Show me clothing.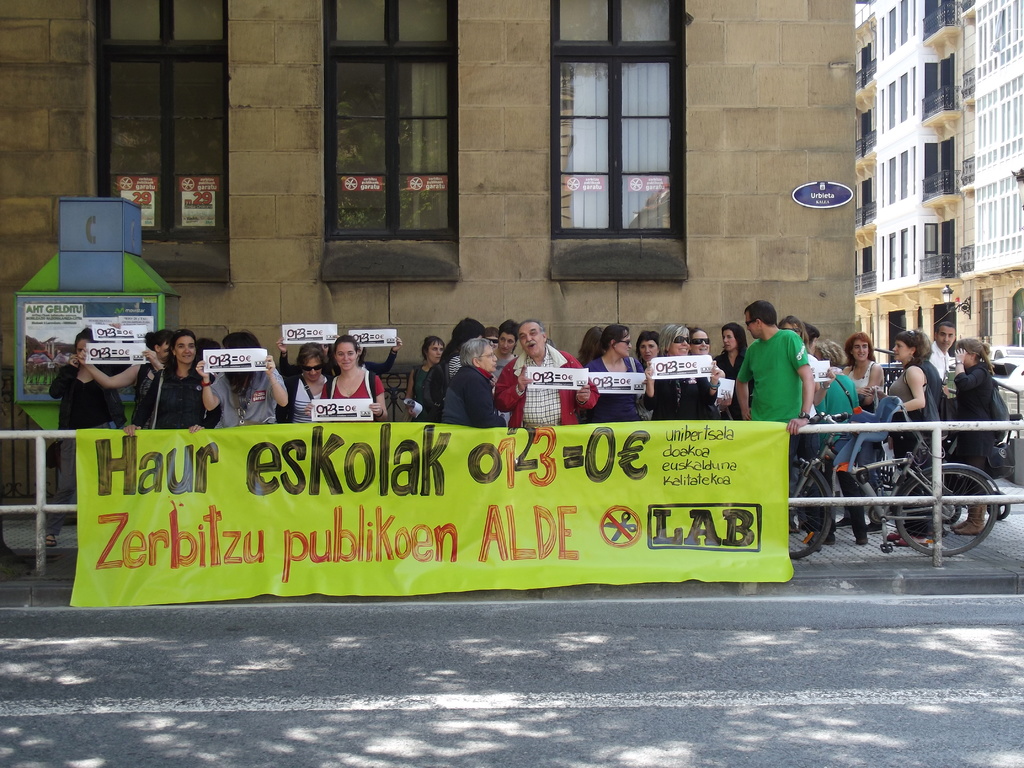
clothing is here: 645/372/711/418.
